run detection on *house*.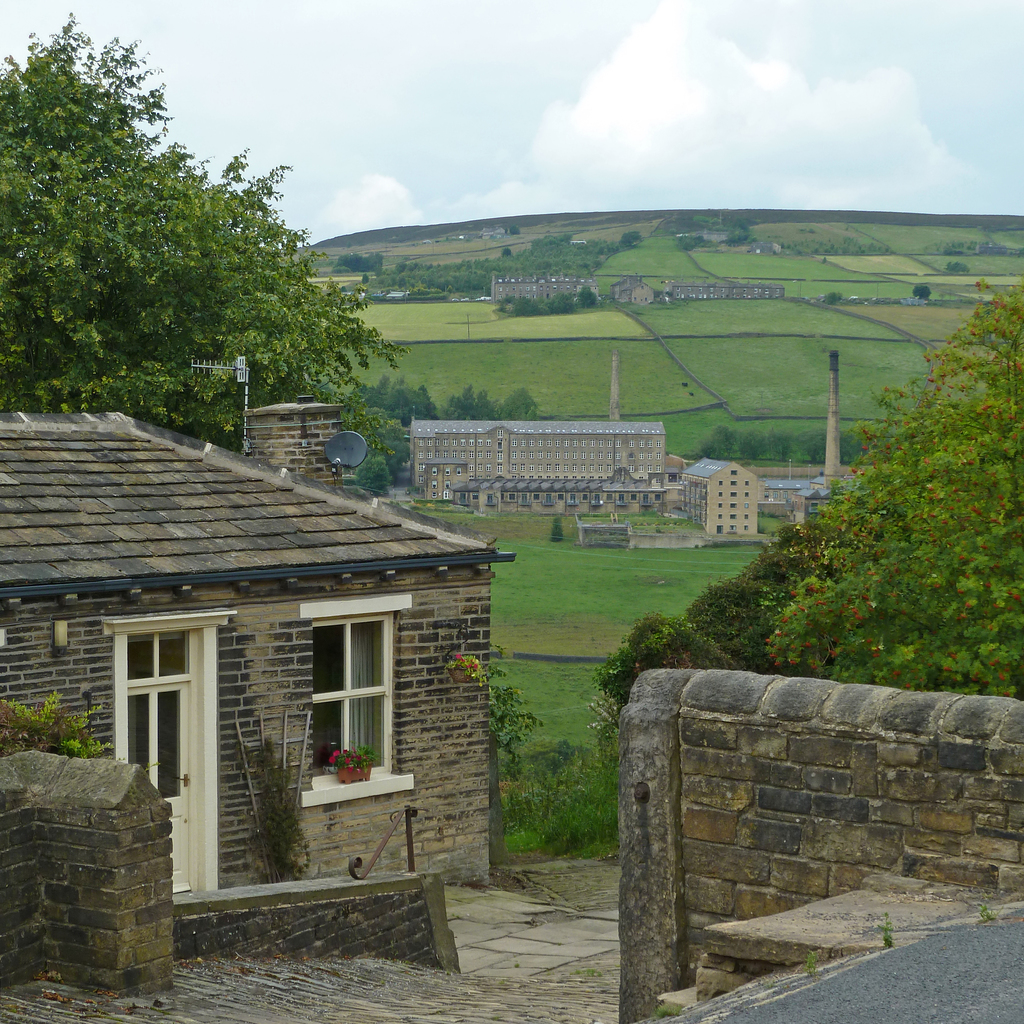
Result: box=[0, 355, 517, 899].
